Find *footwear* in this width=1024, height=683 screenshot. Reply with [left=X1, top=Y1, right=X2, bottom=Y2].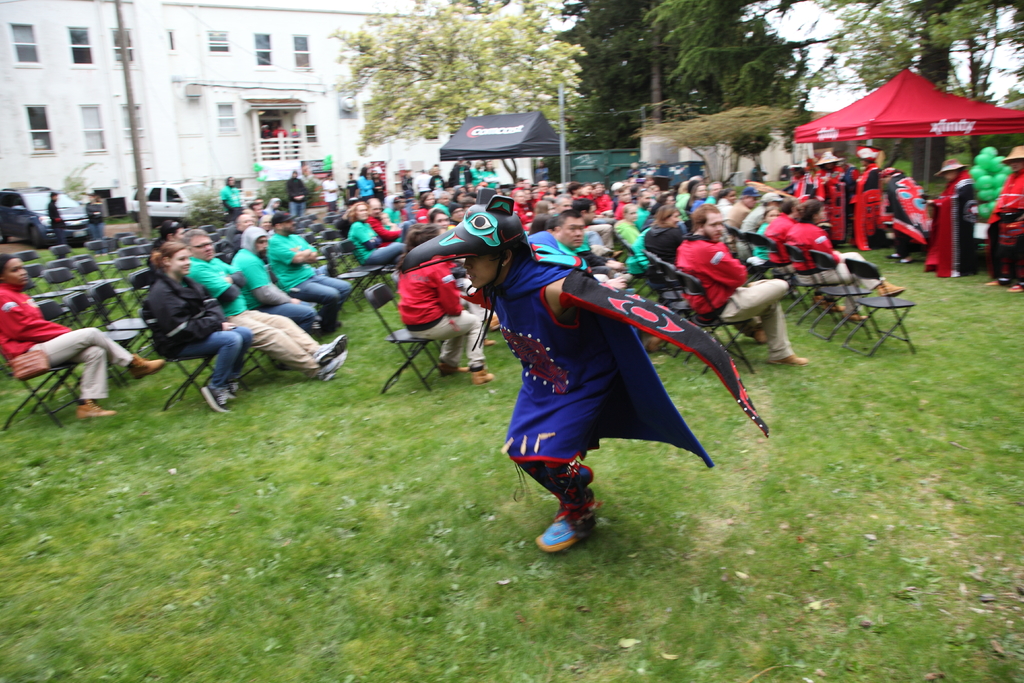
[left=476, top=363, right=491, bottom=388].
